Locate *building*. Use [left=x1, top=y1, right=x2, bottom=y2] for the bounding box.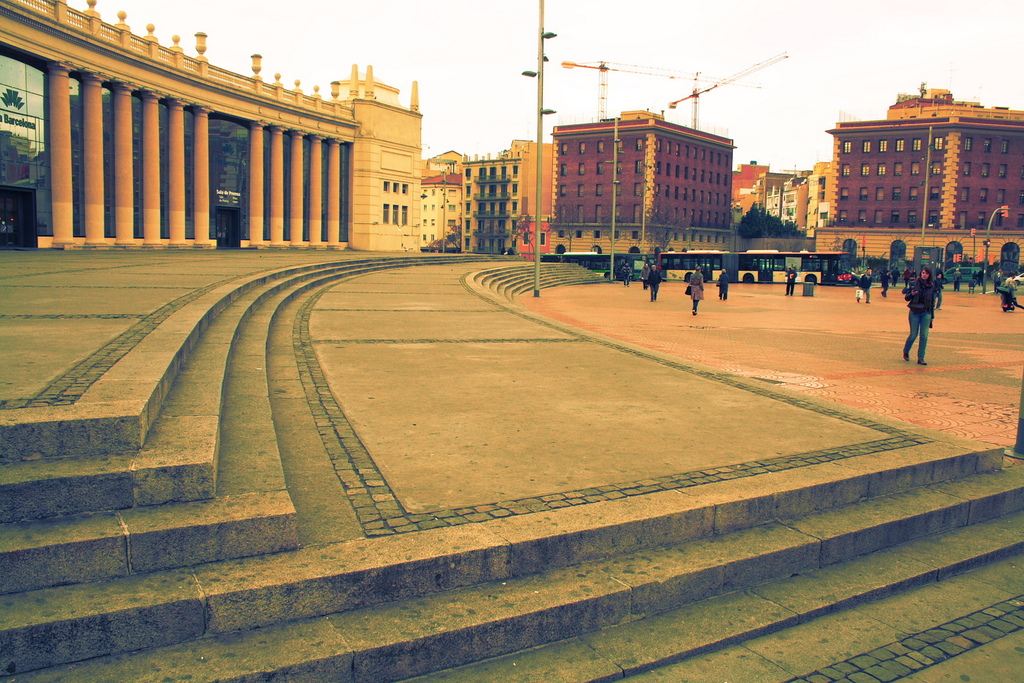
[left=806, top=70, right=1018, bottom=271].
